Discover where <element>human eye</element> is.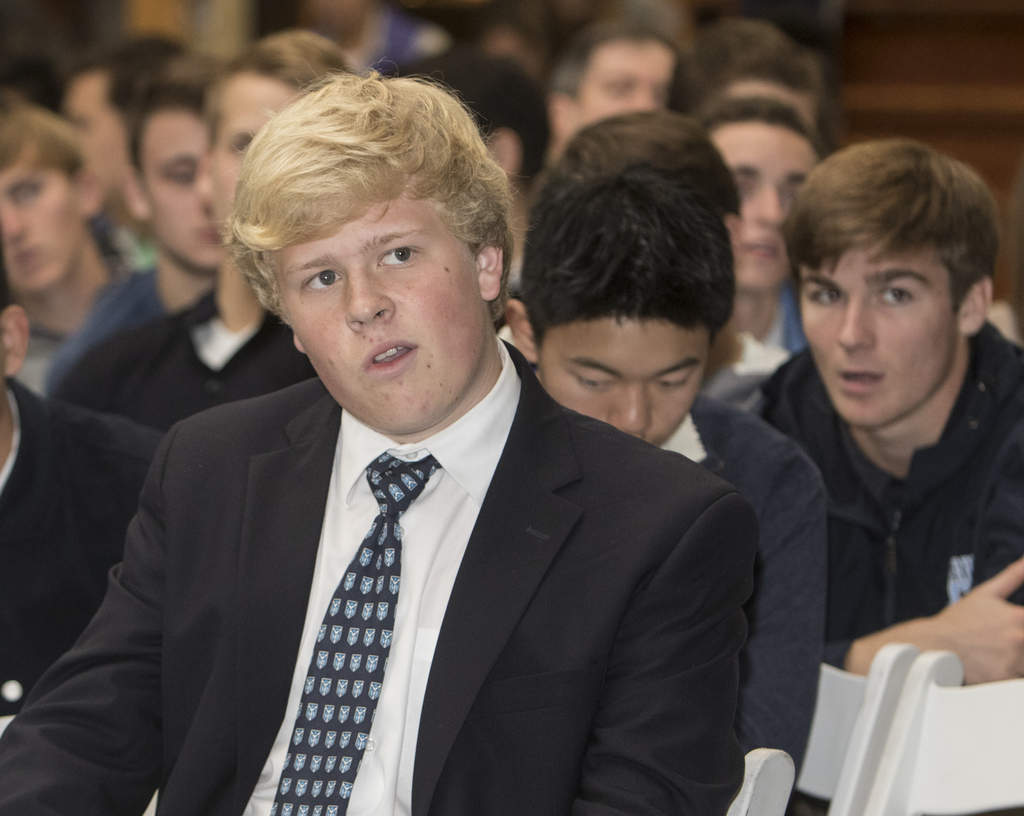
Discovered at <bbox>572, 370, 612, 396</bbox>.
